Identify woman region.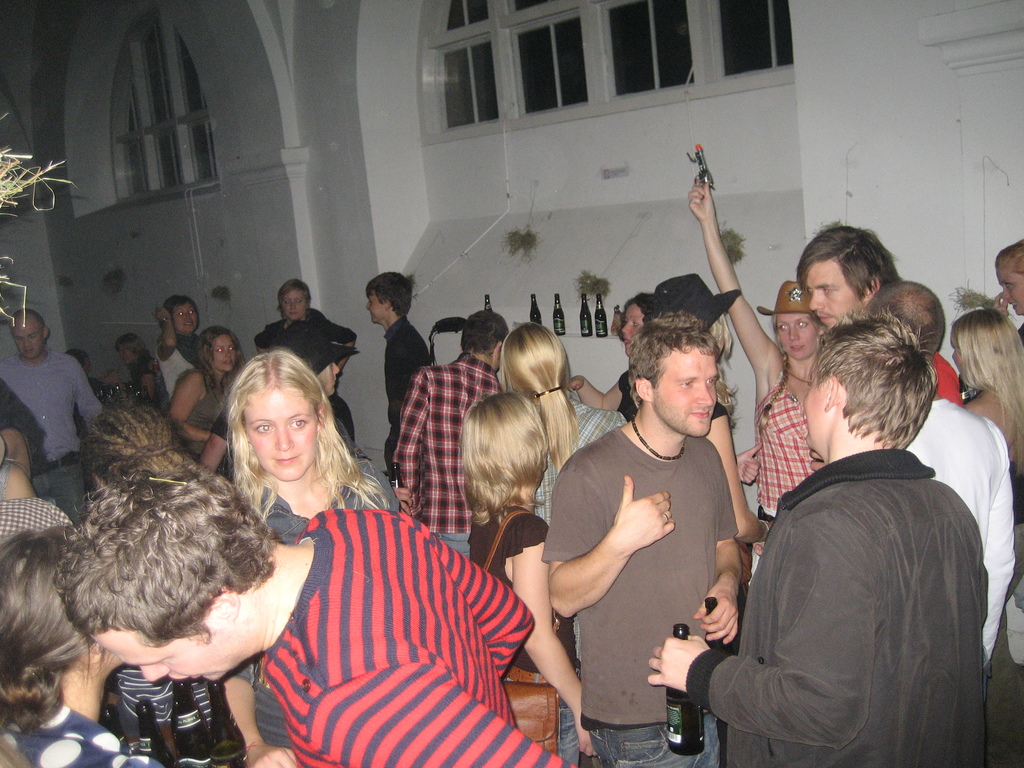
Region: 686/179/839/525.
